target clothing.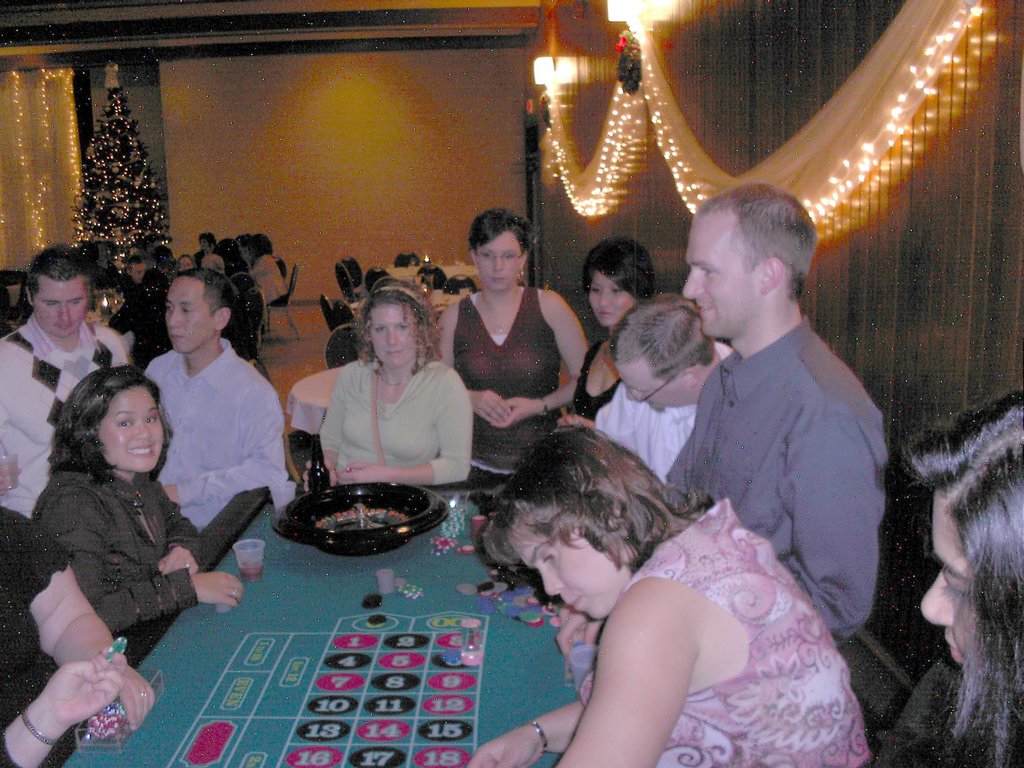
Target region: x1=578 y1=484 x2=873 y2=767.
